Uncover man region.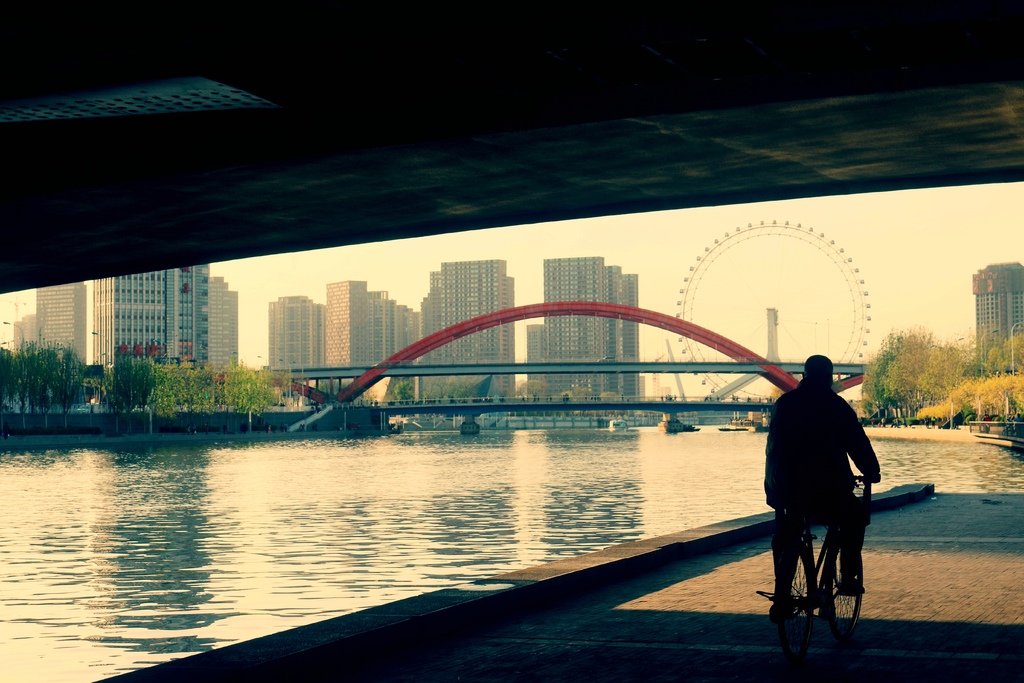
Uncovered: rect(781, 358, 903, 616).
